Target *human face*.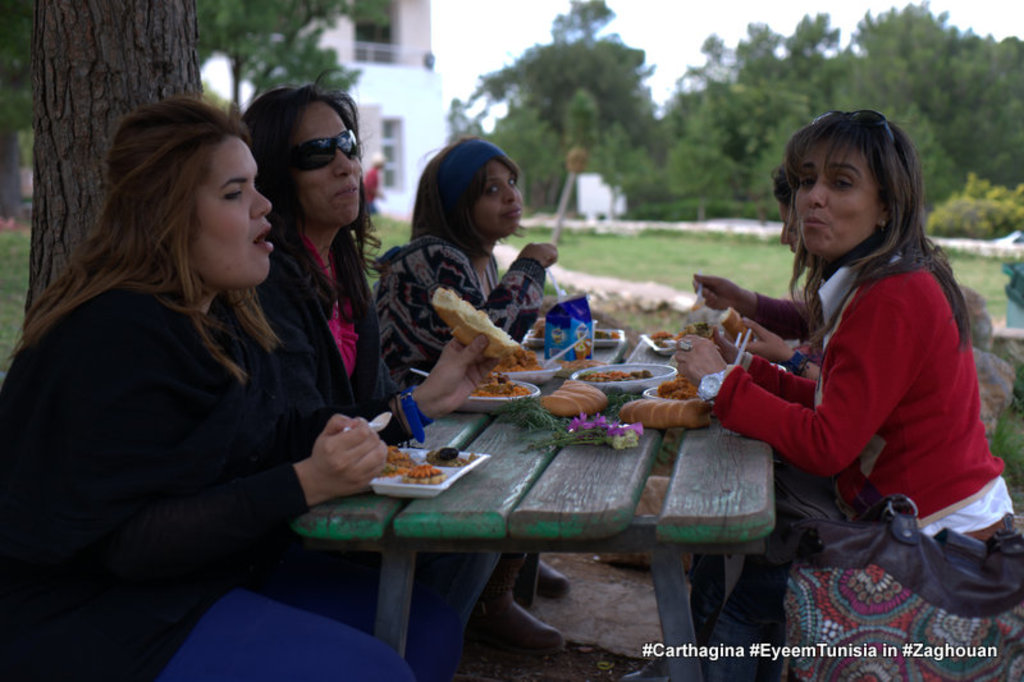
Target region: 178, 141, 276, 288.
